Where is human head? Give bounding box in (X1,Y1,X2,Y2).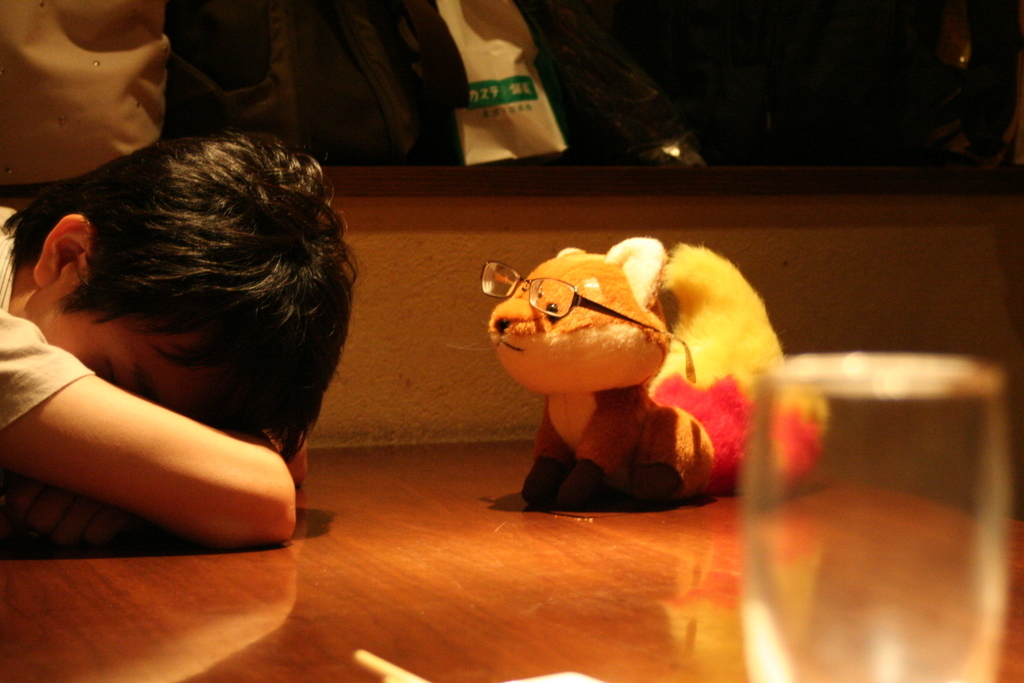
(22,134,357,439).
